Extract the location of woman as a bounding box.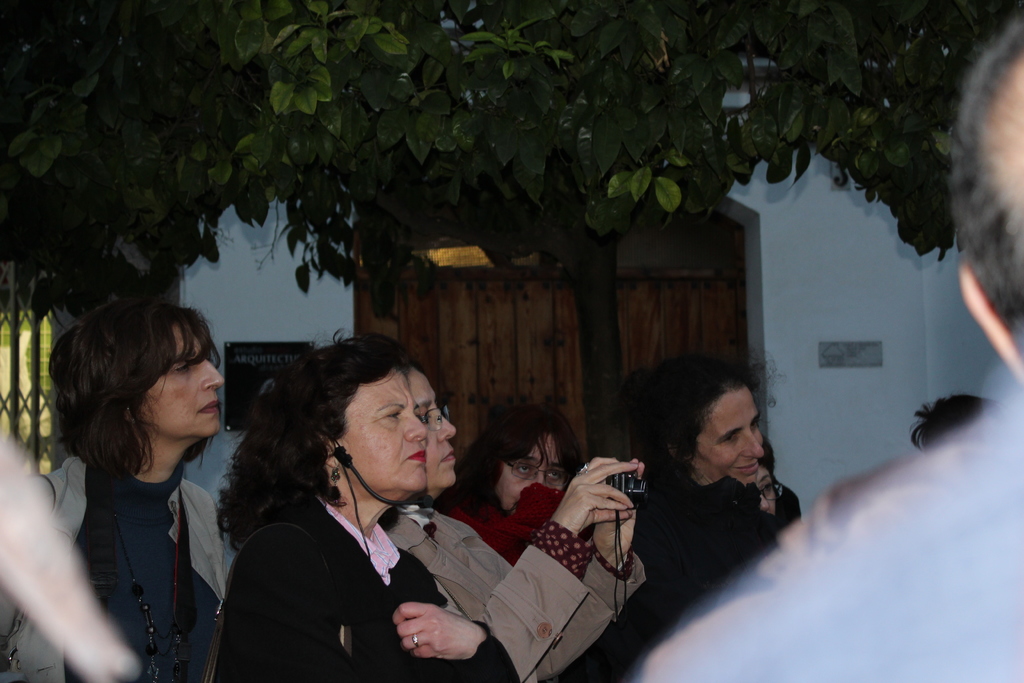
{"left": 346, "top": 324, "right": 657, "bottom": 682}.
